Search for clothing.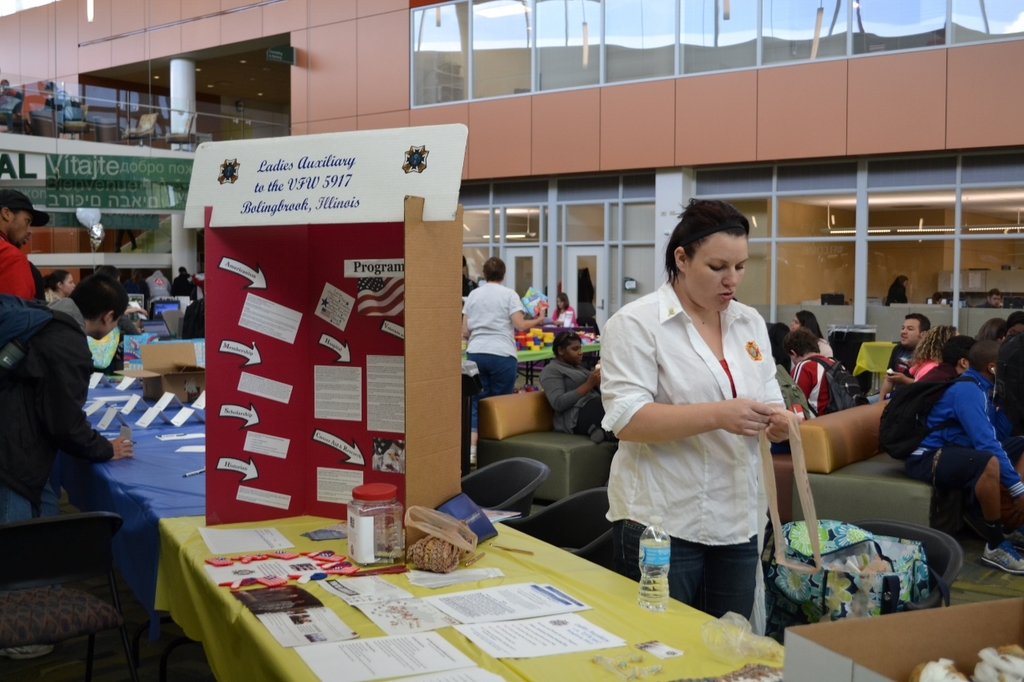
Found at 0, 294, 122, 517.
